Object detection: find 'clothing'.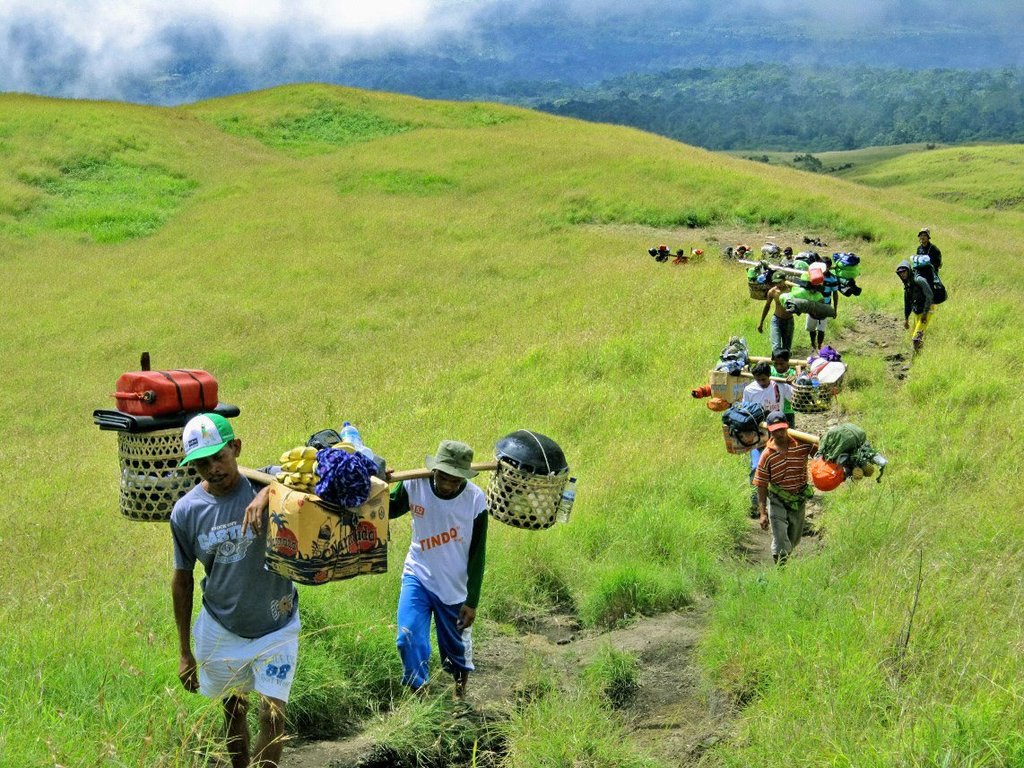
BBox(740, 381, 792, 464).
